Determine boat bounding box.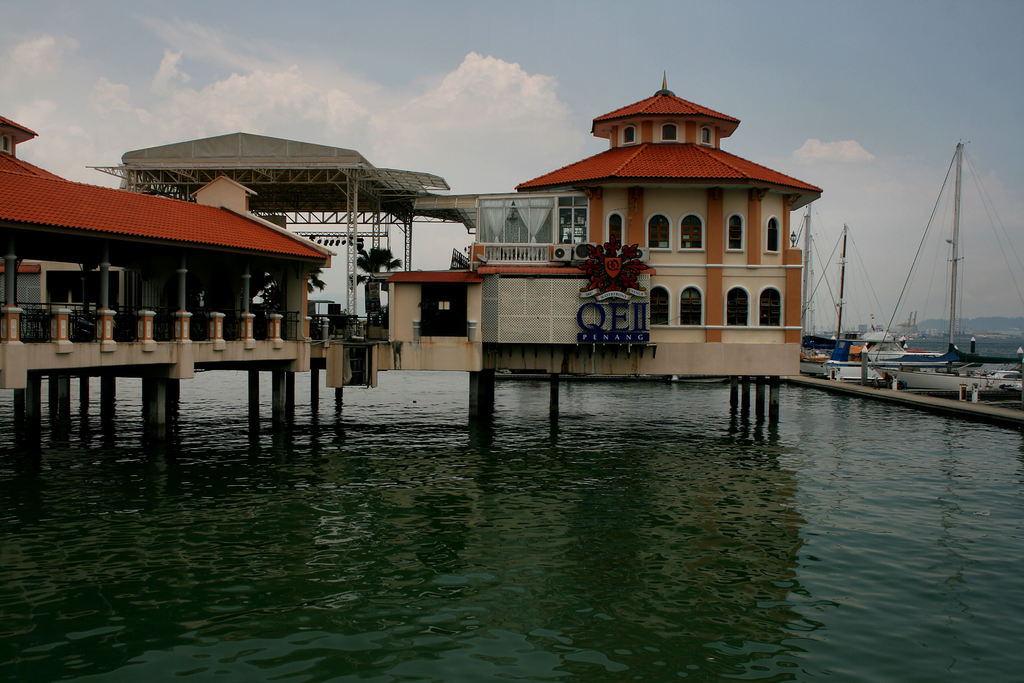
Determined: x1=804, y1=222, x2=948, y2=375.
